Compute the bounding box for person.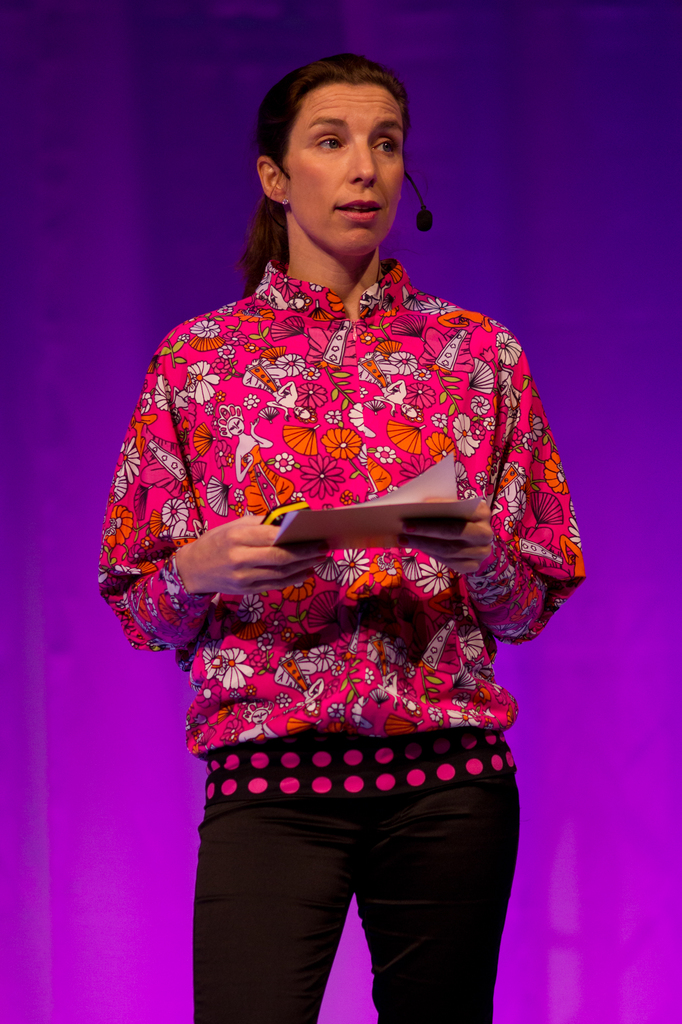
BBox(99, 42, 596, 1007).
